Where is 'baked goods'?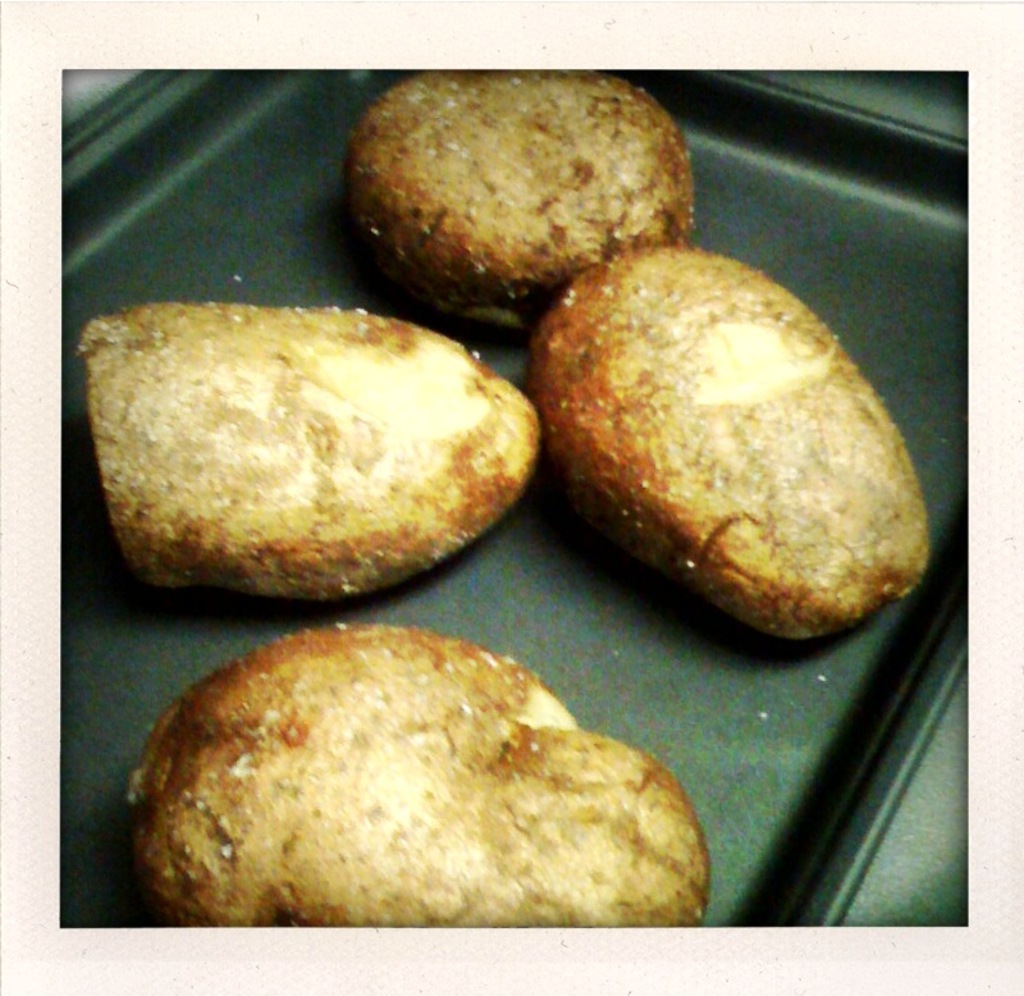
{"x1": 522, "y1": 246, "x2": 928, "y2": 643}.
